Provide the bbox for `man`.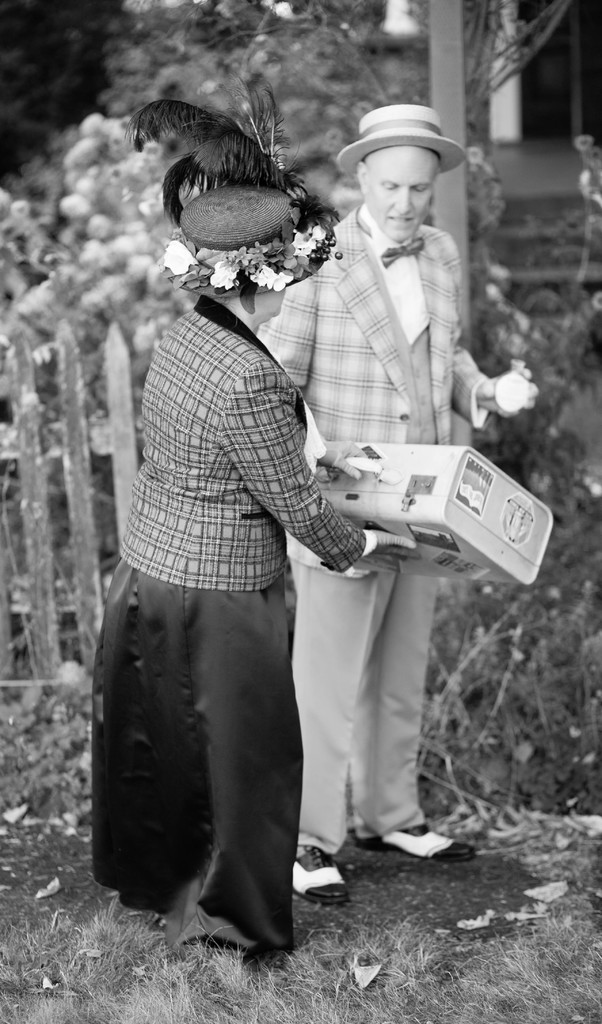
detection(257, 102, 533, 900).
